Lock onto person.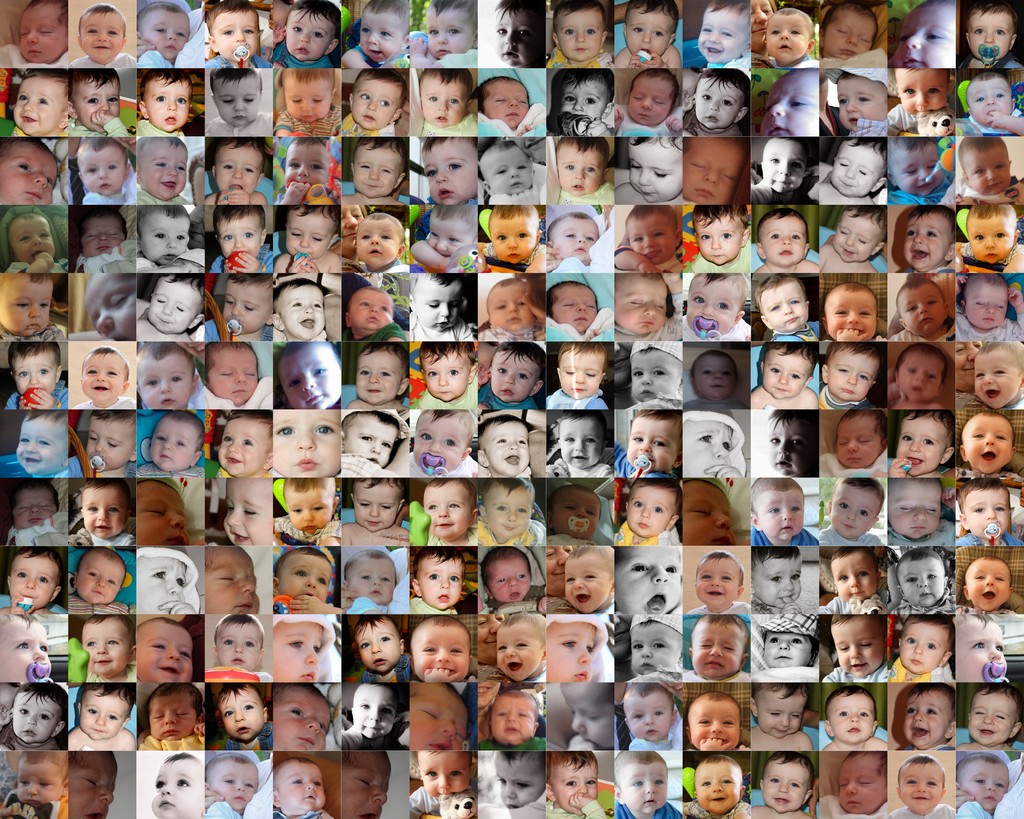
Locked: (x1=203, y1=545, x2=259, y2=613).
